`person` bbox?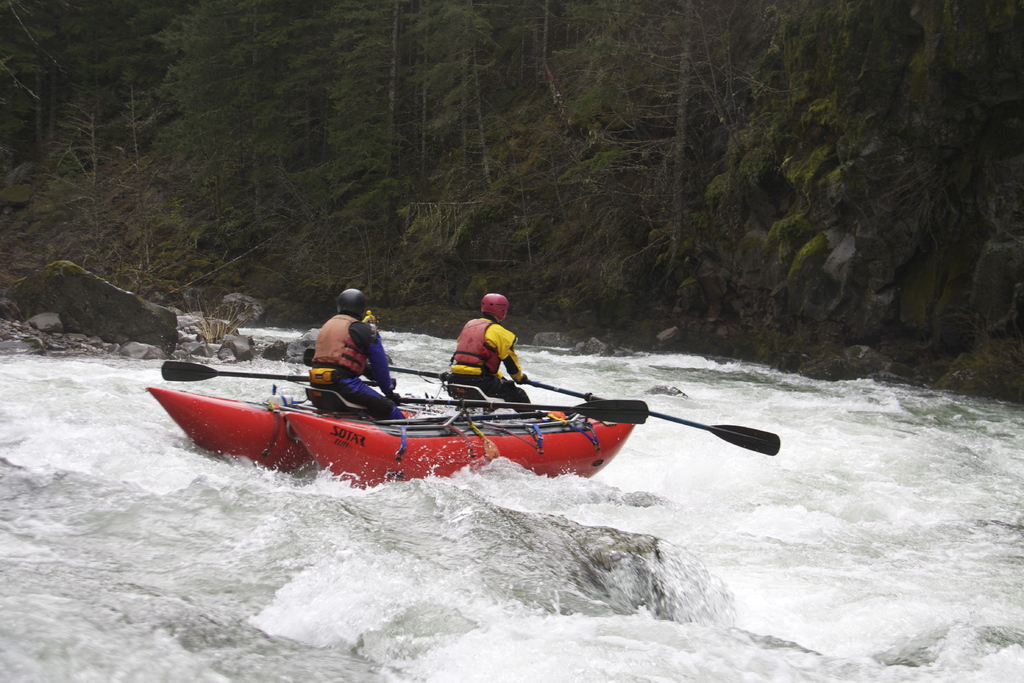
l=449, t=295, r=535, b=412
